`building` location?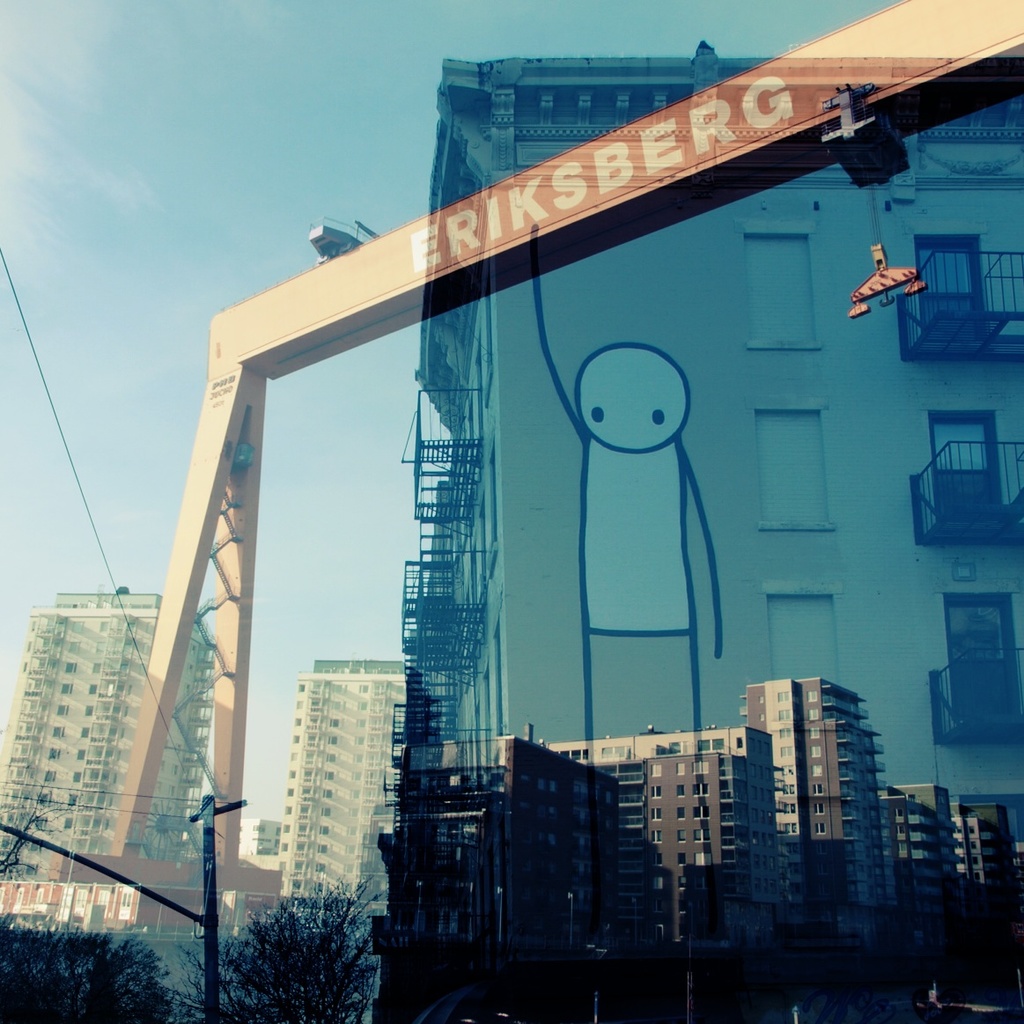
l=0, t=597, r=220, b=881
